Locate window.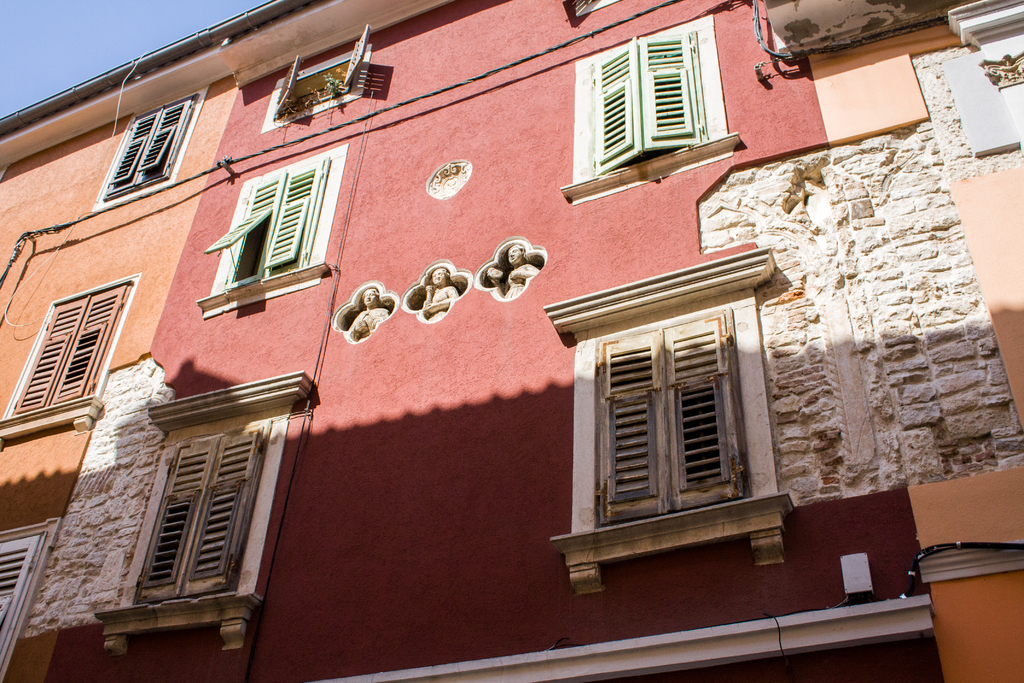
Bounding box: left=586, top=26, right=708, bottom=181.
